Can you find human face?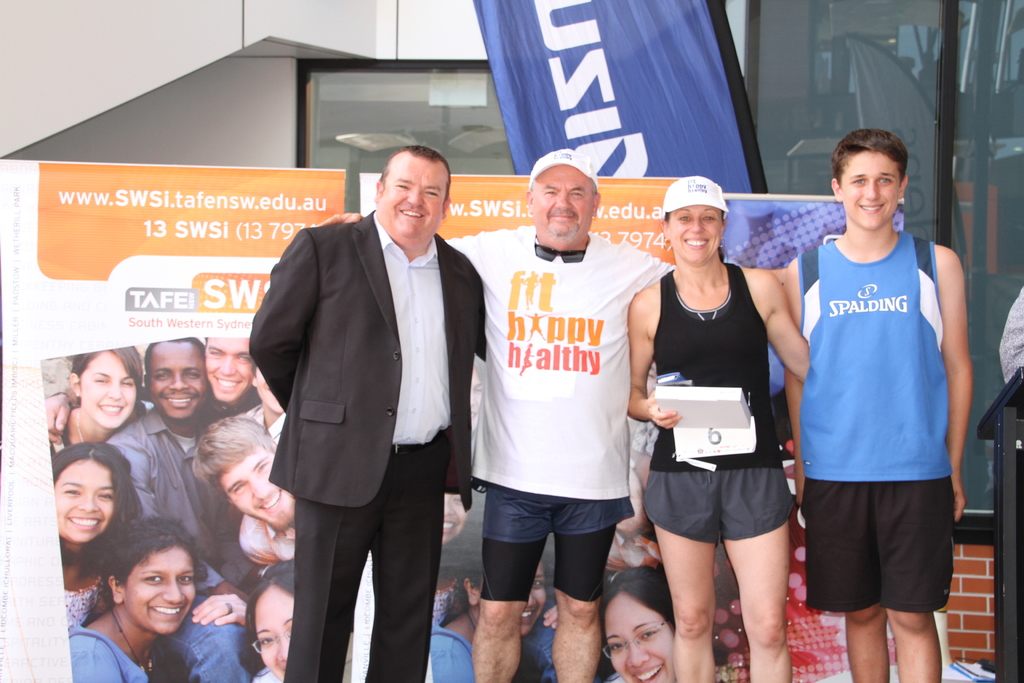
Yes, bounding box: [216, 454, 291, 529].
